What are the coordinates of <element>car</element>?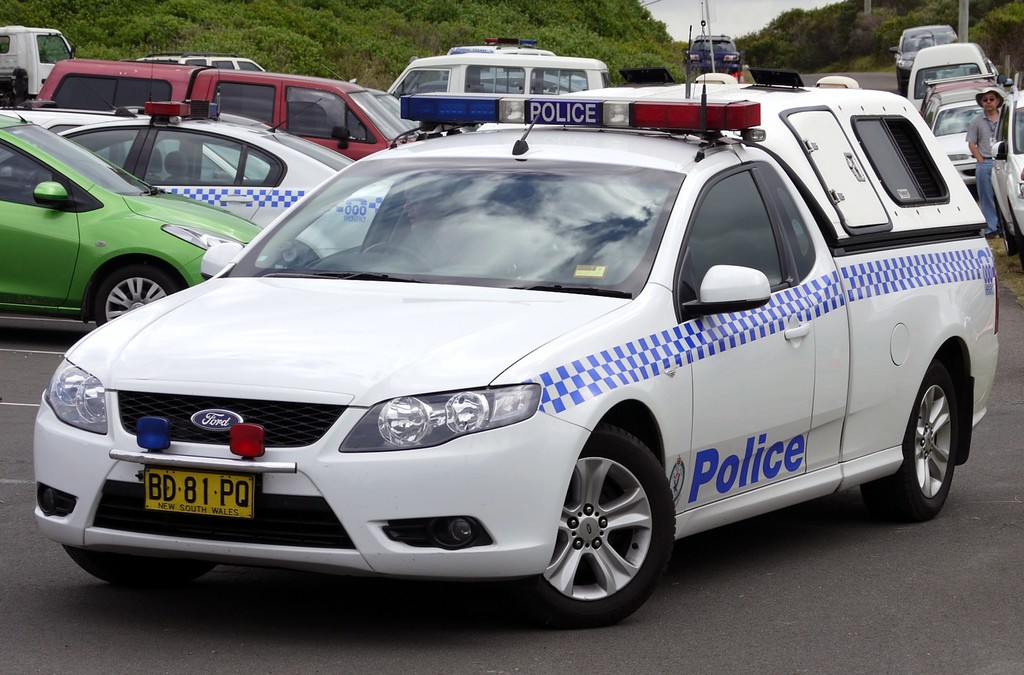
rect(989, 85, 1023, 269).
